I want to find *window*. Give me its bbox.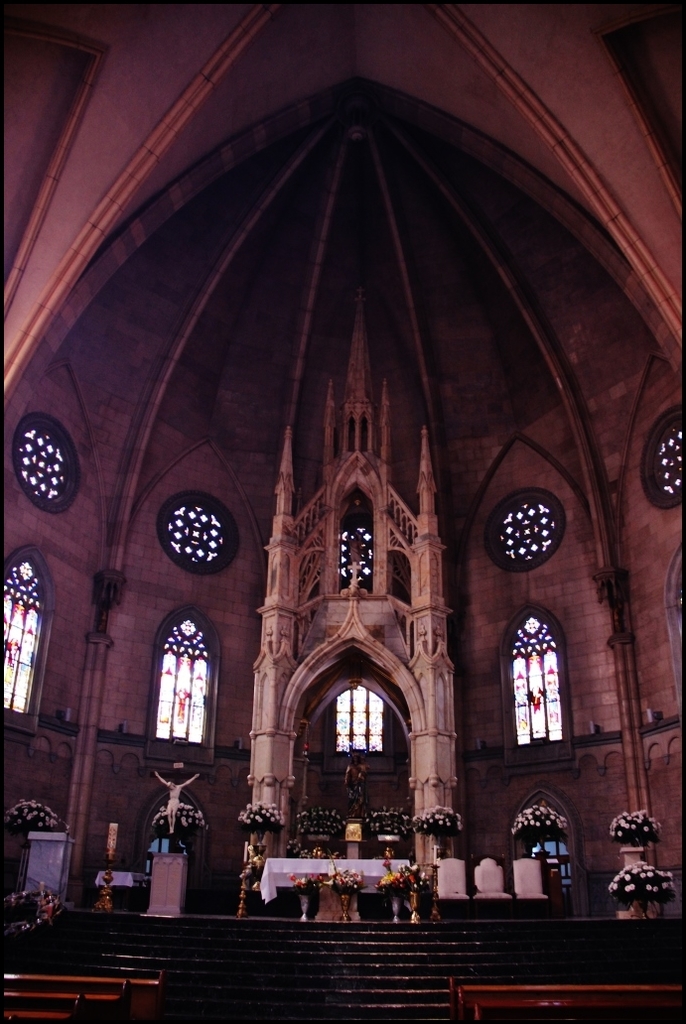
x1=152, y1=604, x2=209, y2=771.
